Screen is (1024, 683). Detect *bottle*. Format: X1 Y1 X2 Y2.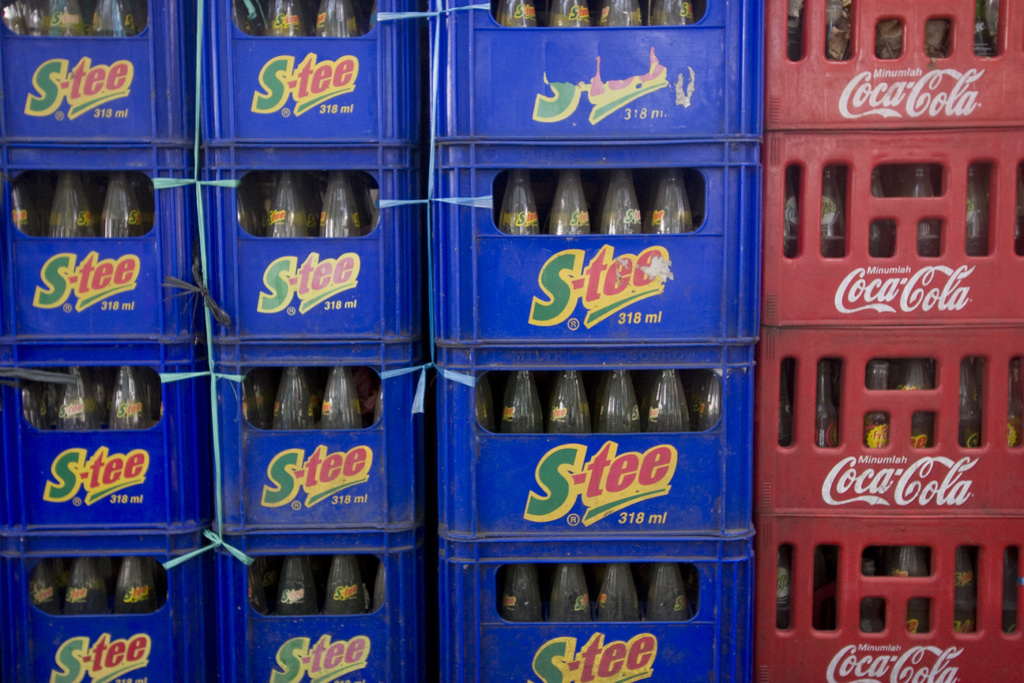
328 554 367 618.
